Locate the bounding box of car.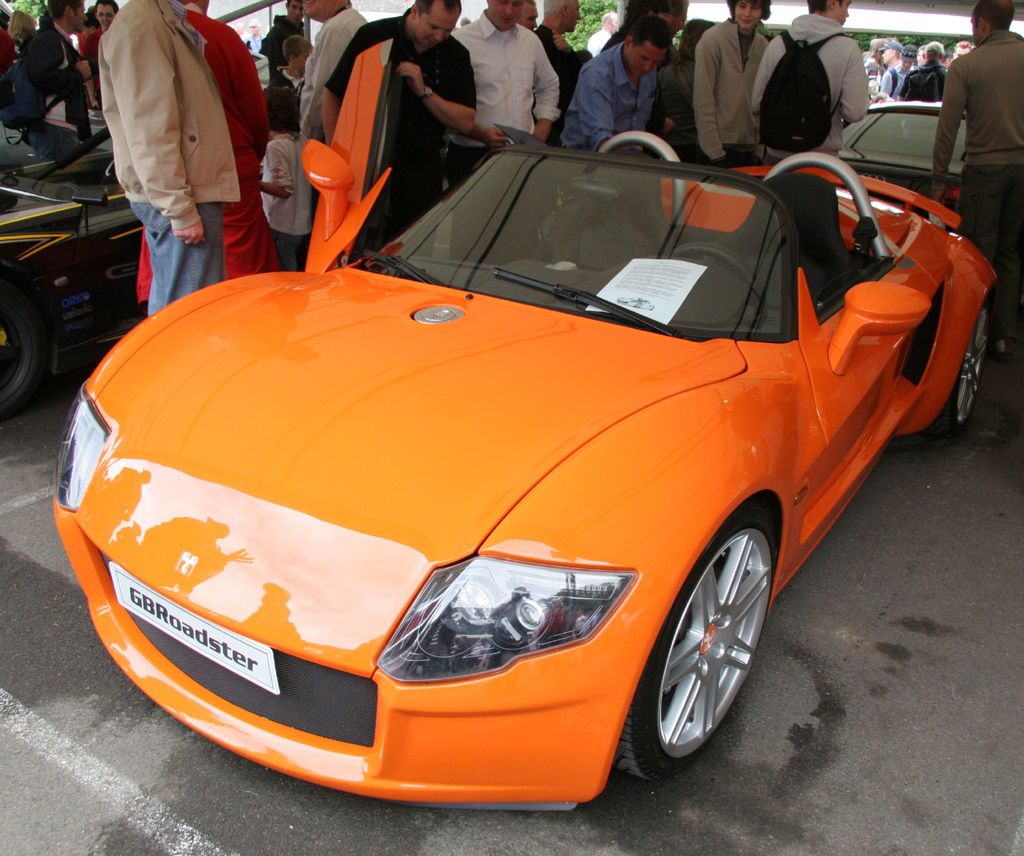
Bounding box: locate(840, 99, 976, 236).
